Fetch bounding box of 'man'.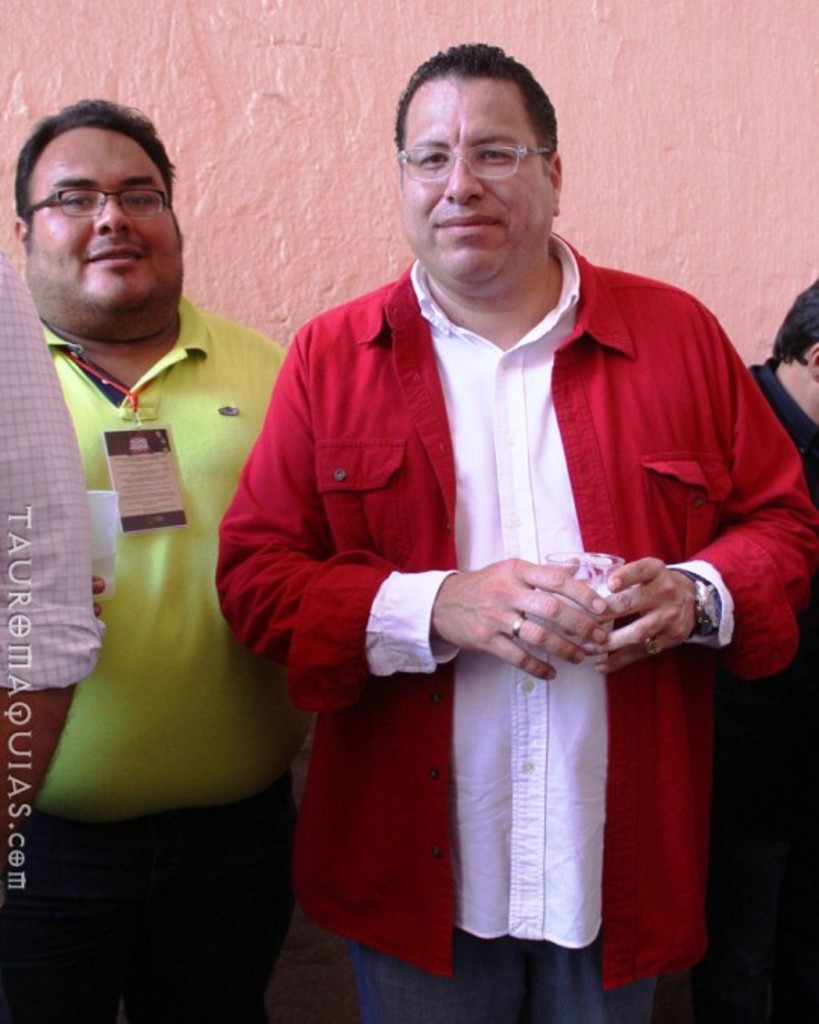
Bbox: bbox(0, 94, 293, 1022).
